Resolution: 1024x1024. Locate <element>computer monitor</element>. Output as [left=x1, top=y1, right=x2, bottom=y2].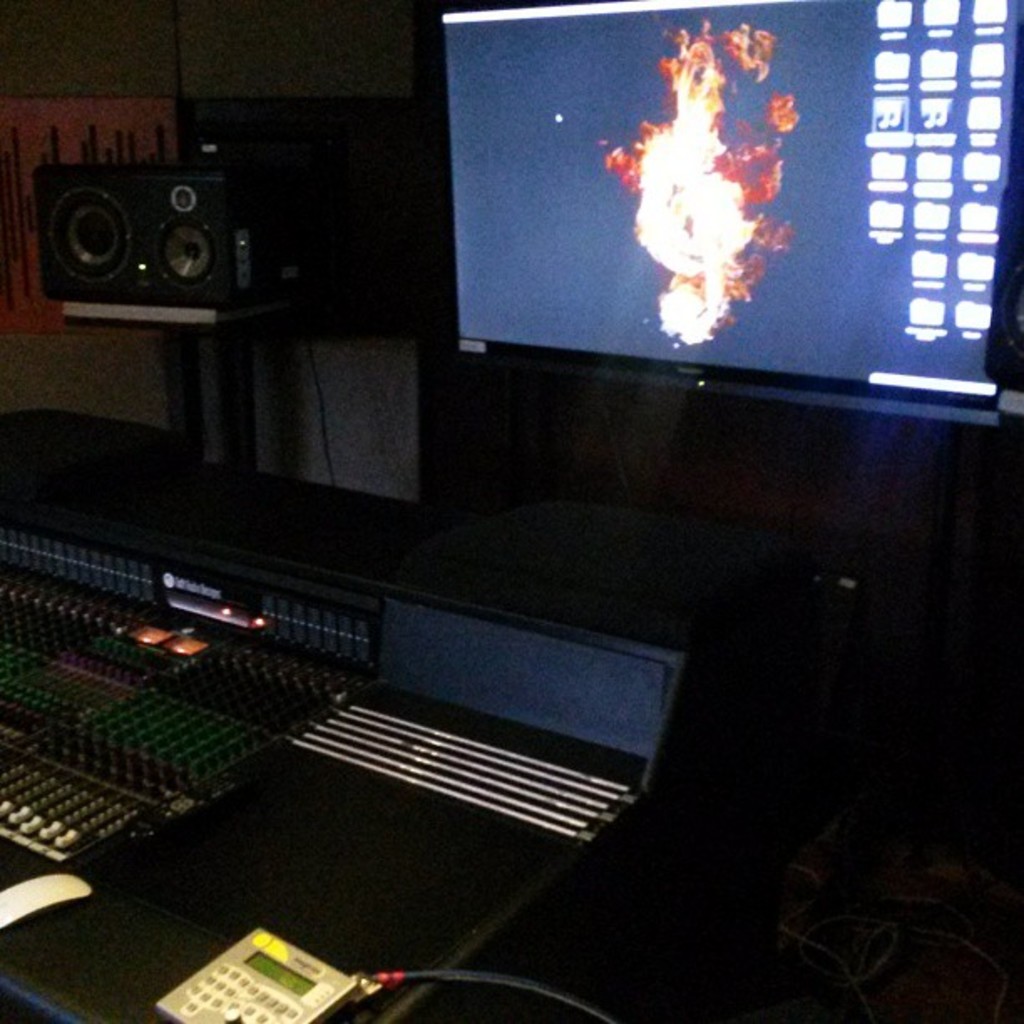
[left=433, top=22, right=972, bottom=484].
